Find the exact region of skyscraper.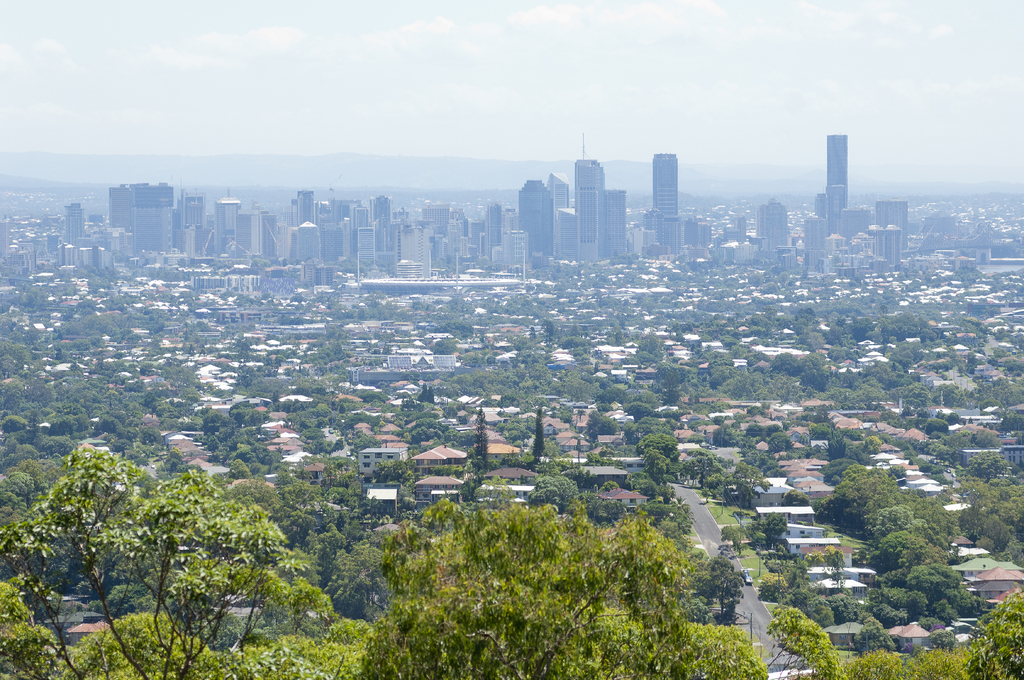
Exact region: rect(128, 182, 174, 272).
